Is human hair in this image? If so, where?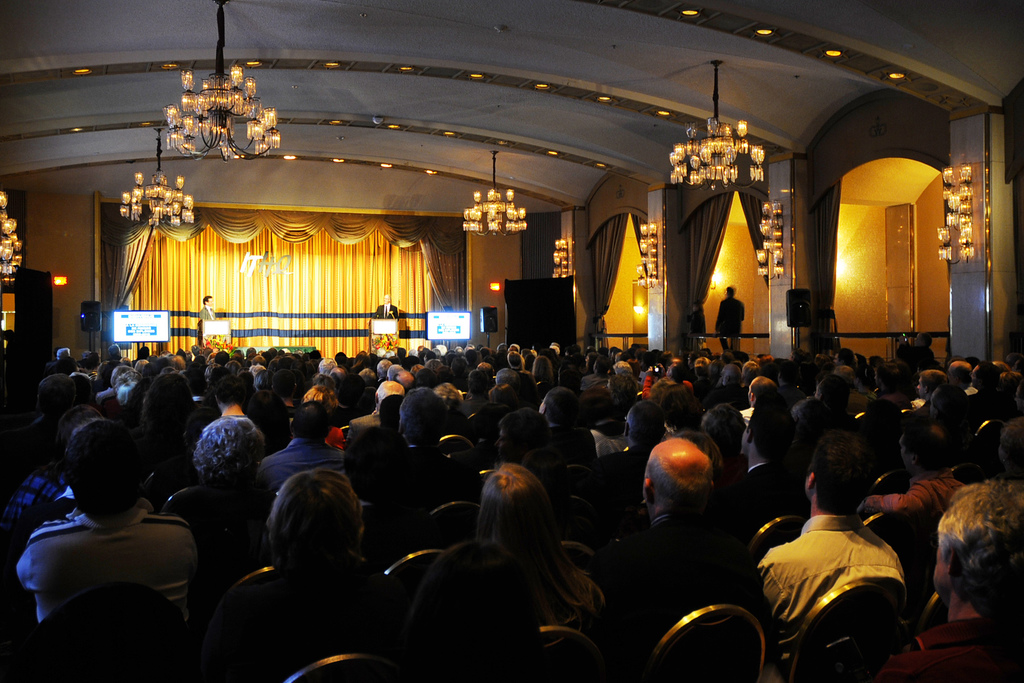
Yes, at 476, 458, 588, 601.
